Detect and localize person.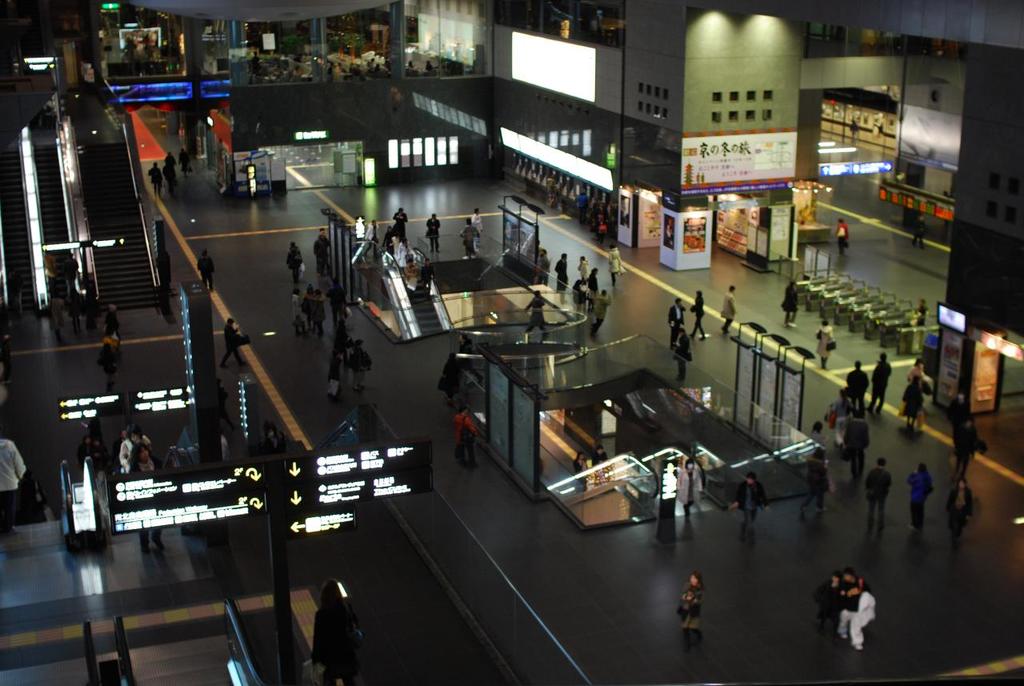
Localized at x1=386 y1=208 x2=404 y2=241.
